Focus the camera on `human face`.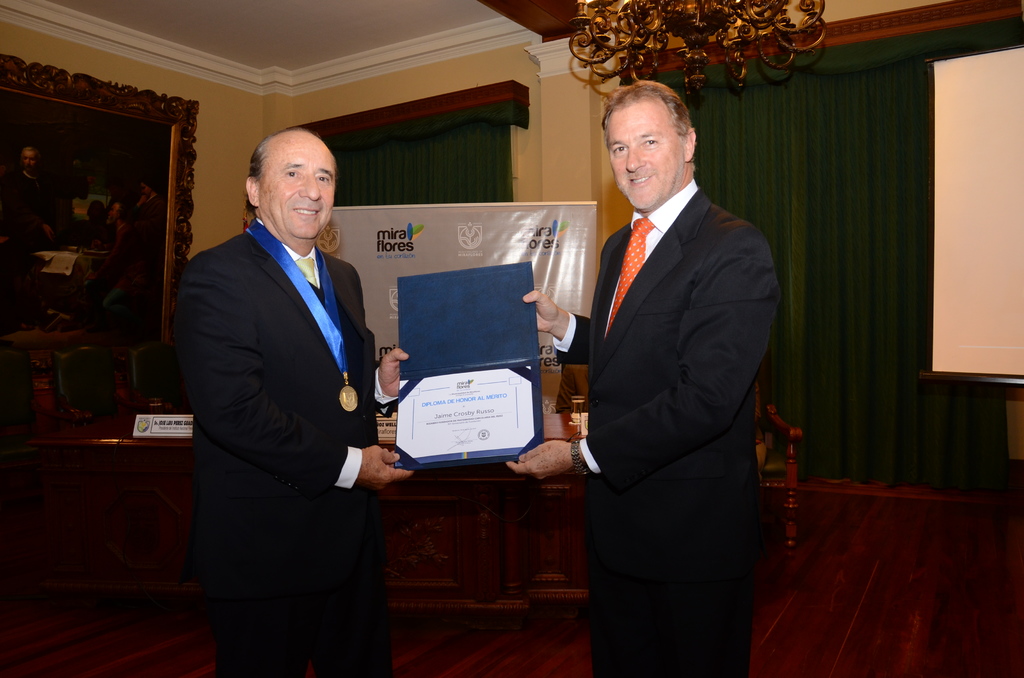
Focus region: [609, 94, 681, 207].
